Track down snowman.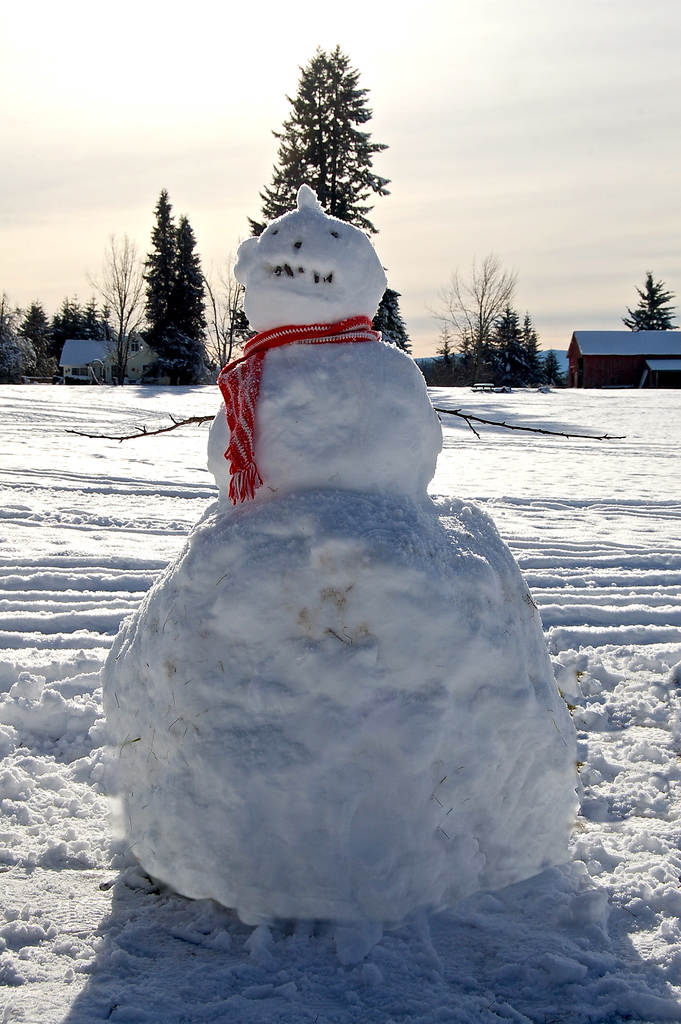
Tracked to [65, 185, 634, 930].
